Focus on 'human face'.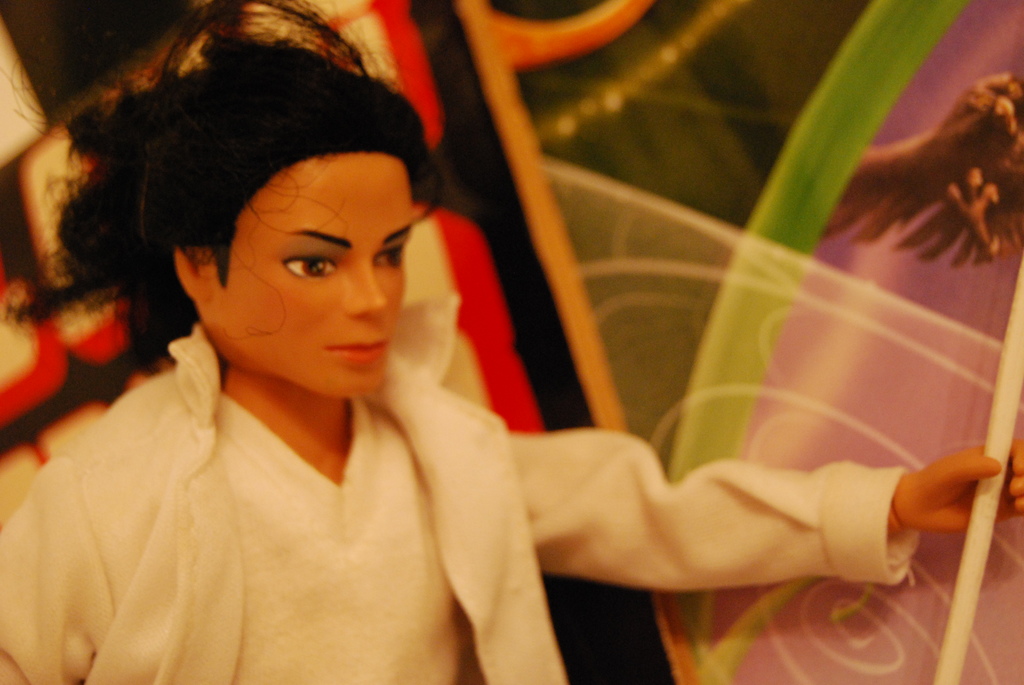
Focused at left=211, top=142, right=415, bottom=391.
